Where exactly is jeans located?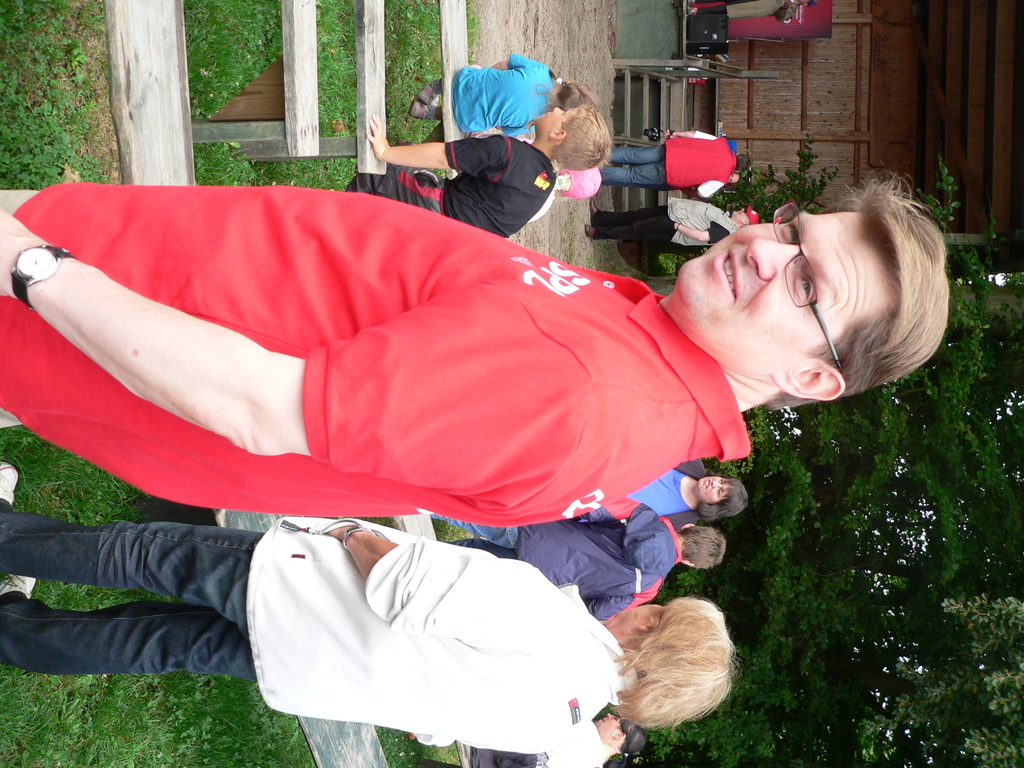
Its bounding box is <box>0,513,269,673</box>.
